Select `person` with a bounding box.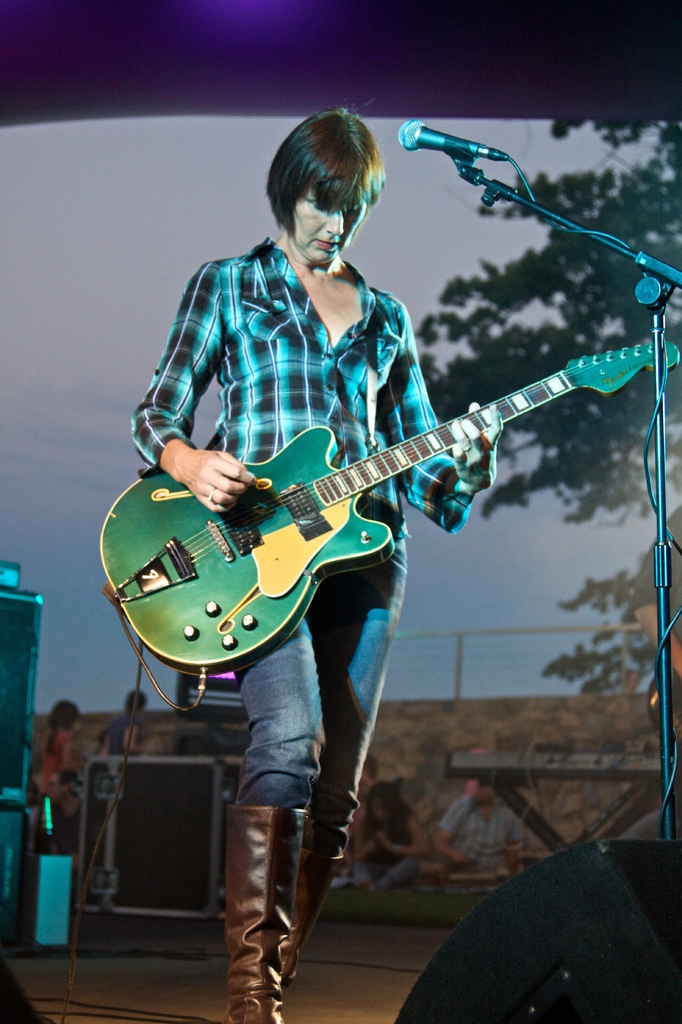
locate(350, 780, 432, 897).
